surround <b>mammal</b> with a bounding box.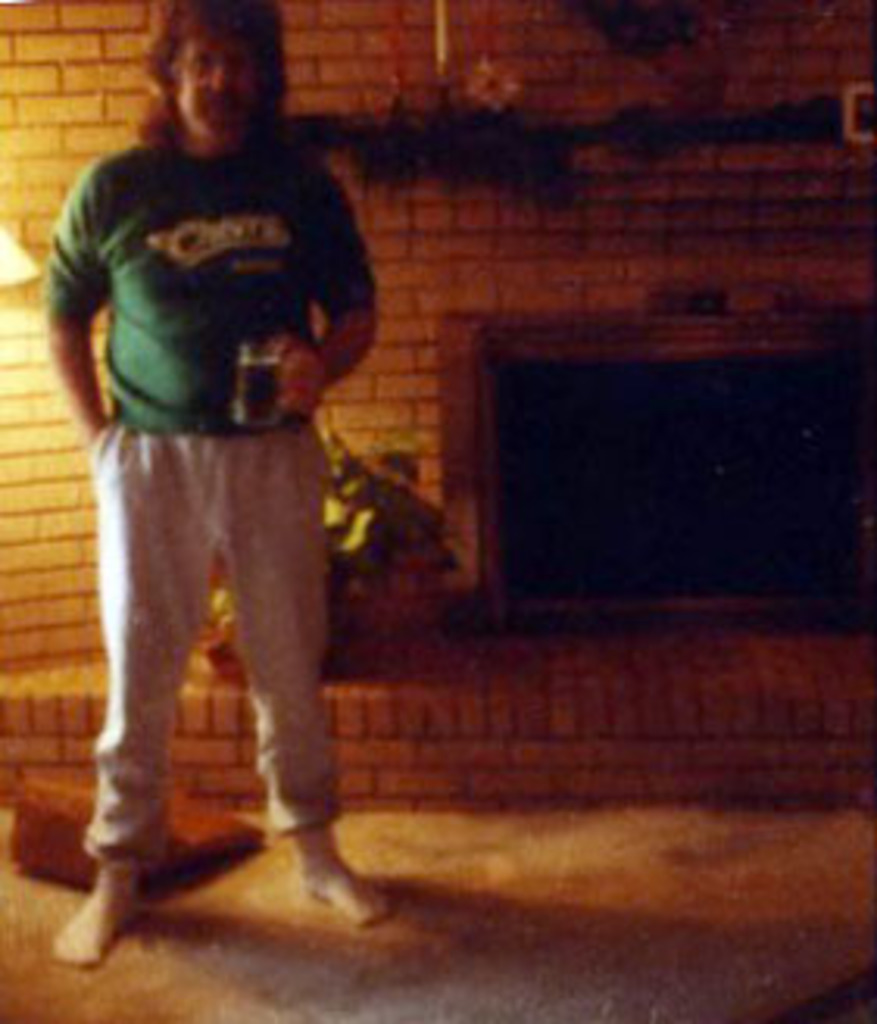
bbox=(16, 47, 412, 933).
